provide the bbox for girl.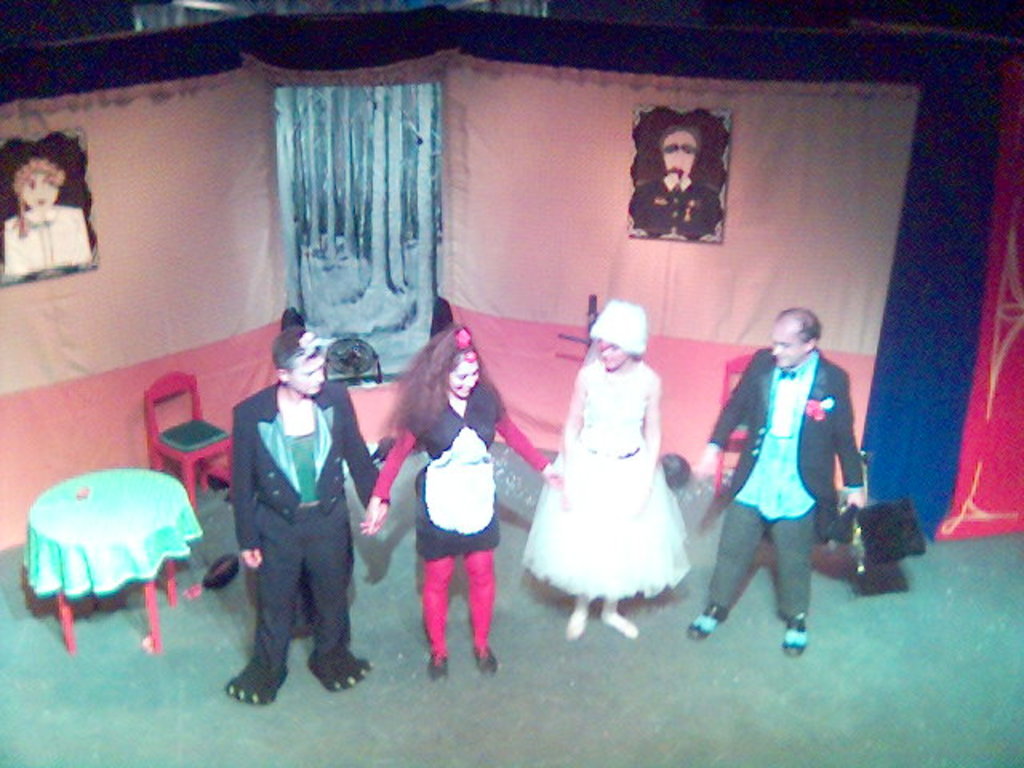
l=362, t=322, r=560, b=688.
